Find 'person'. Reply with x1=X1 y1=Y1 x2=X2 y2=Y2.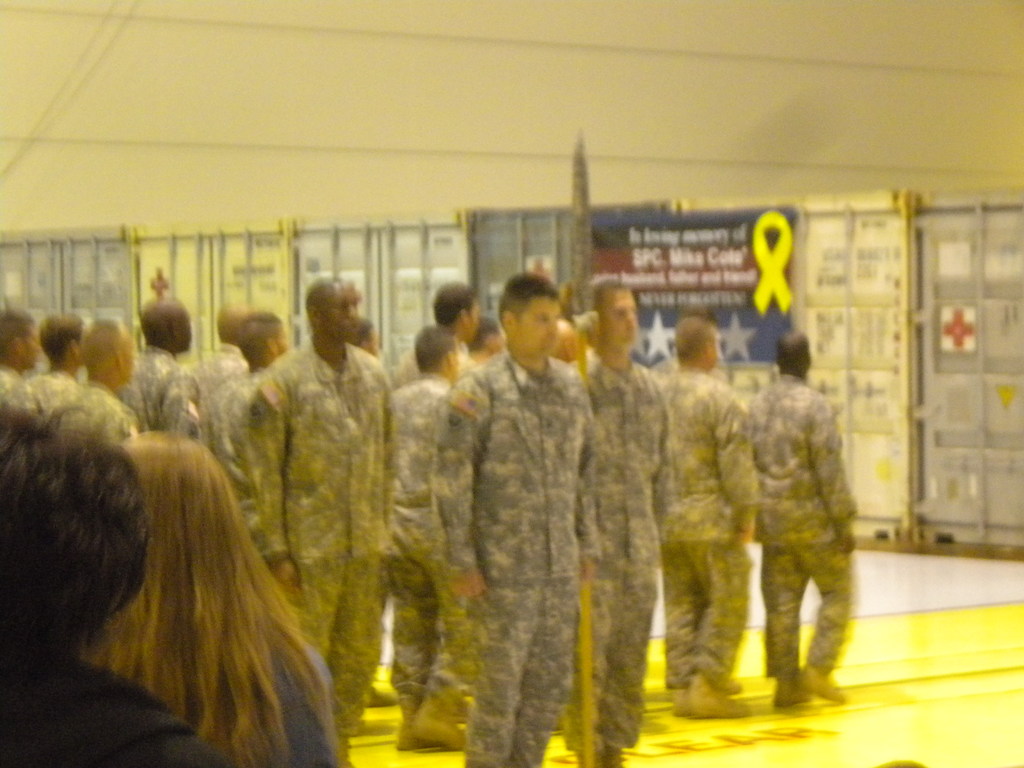
x1=744 y1=342 x2=859 y2=727.
